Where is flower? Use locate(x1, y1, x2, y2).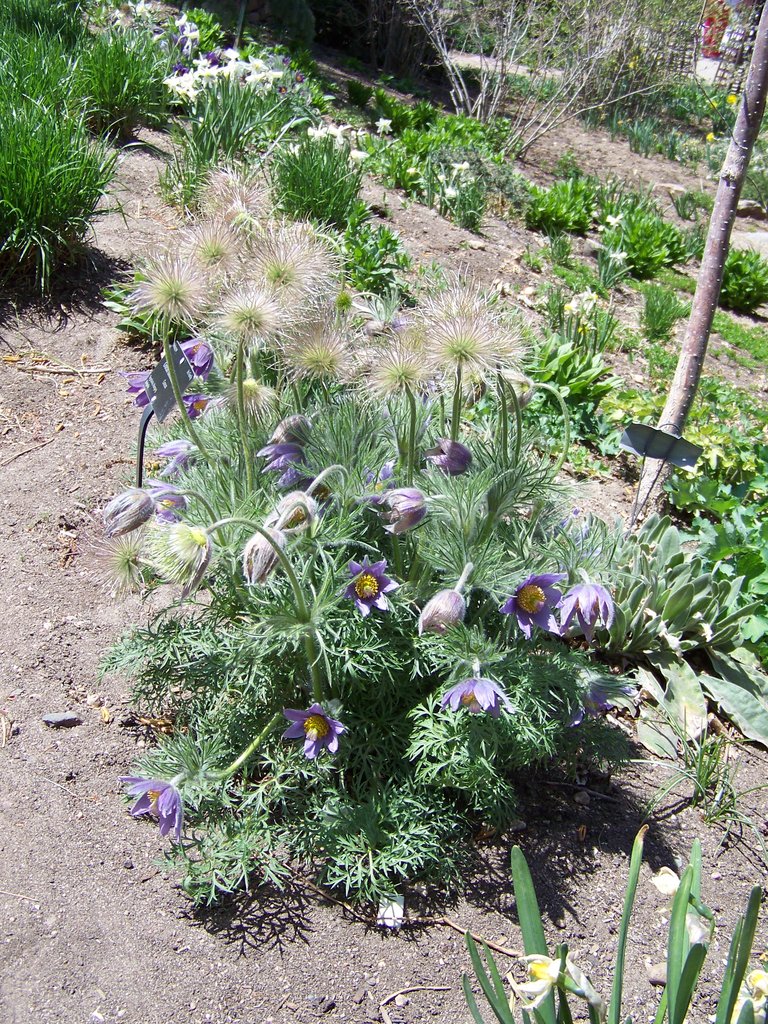
locate(516, 950, 600, 1012).
